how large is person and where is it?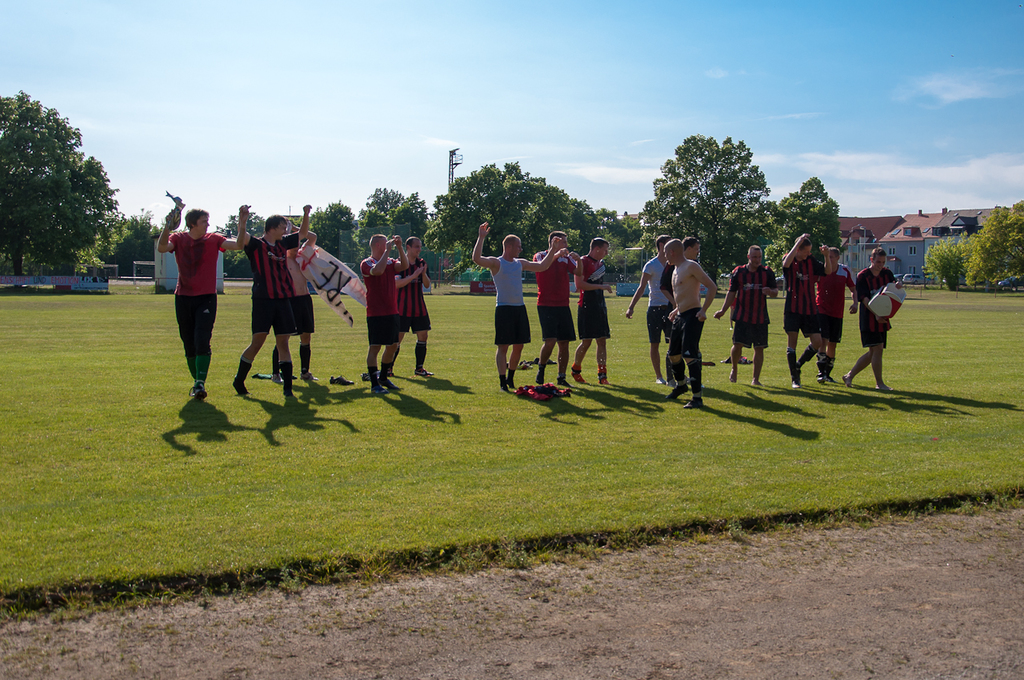
Bounding box: (left=627, top=240, right=669, bottom=389).
